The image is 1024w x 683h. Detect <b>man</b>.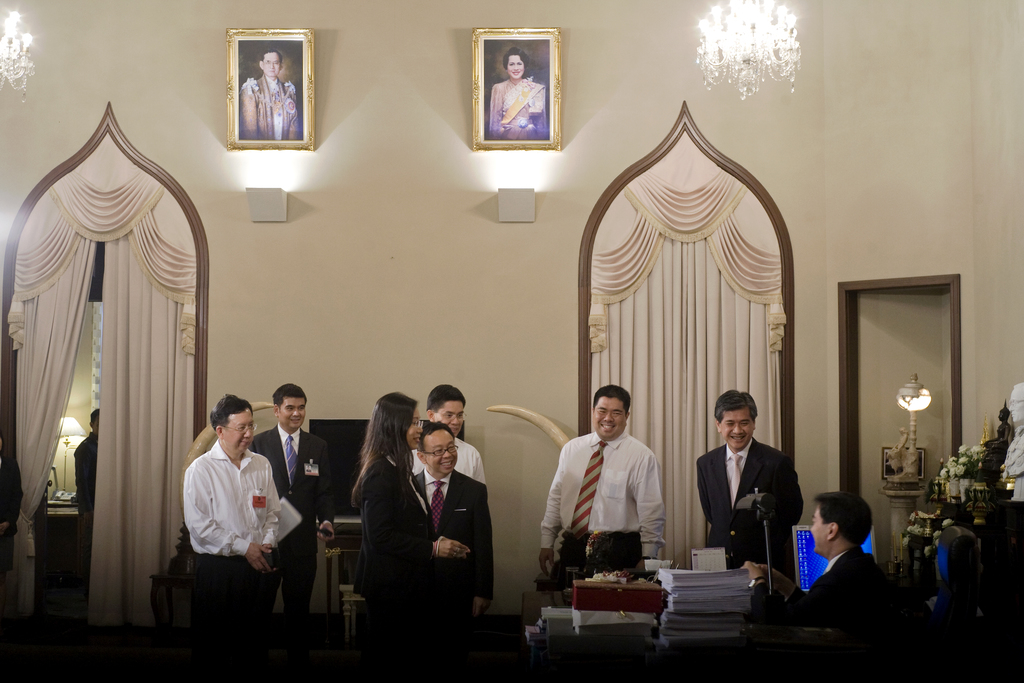
Detection: region(738, 490, 894, 639).
